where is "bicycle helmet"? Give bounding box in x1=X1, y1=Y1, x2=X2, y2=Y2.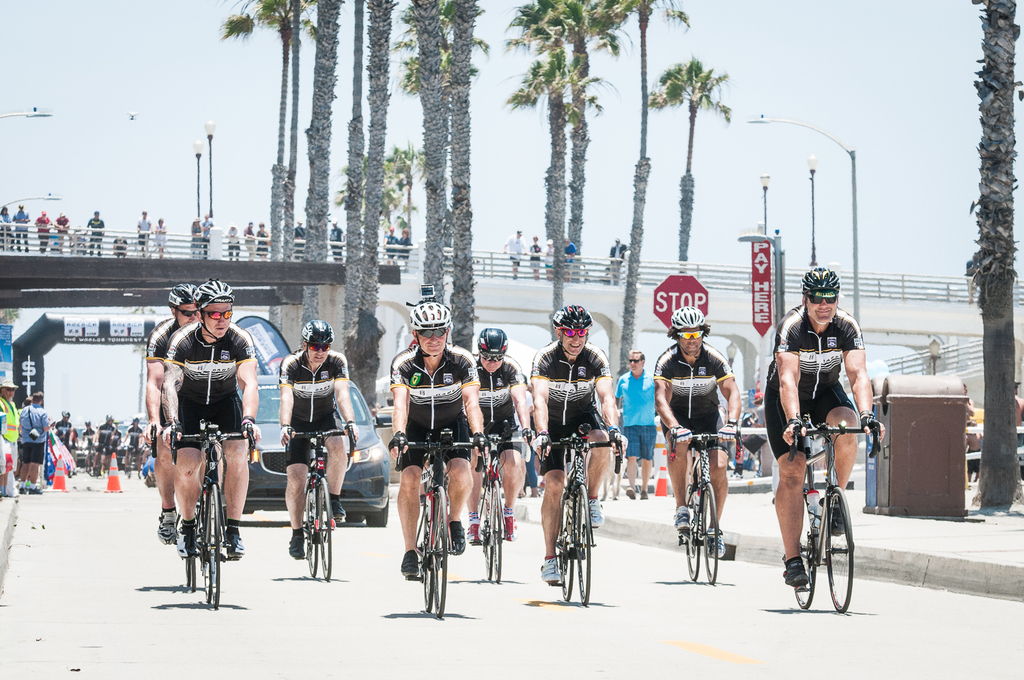
x1=297, y1=322, x2=335, y2=348.
